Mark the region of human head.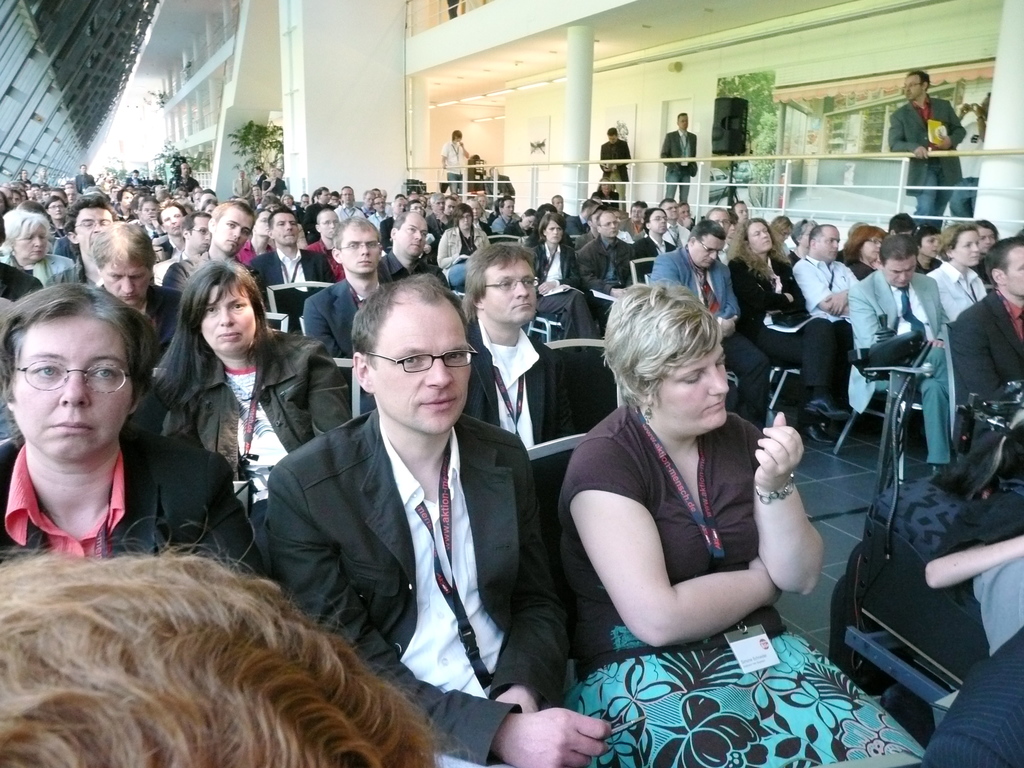
Region: locate(977, 220, 1000, 246).
